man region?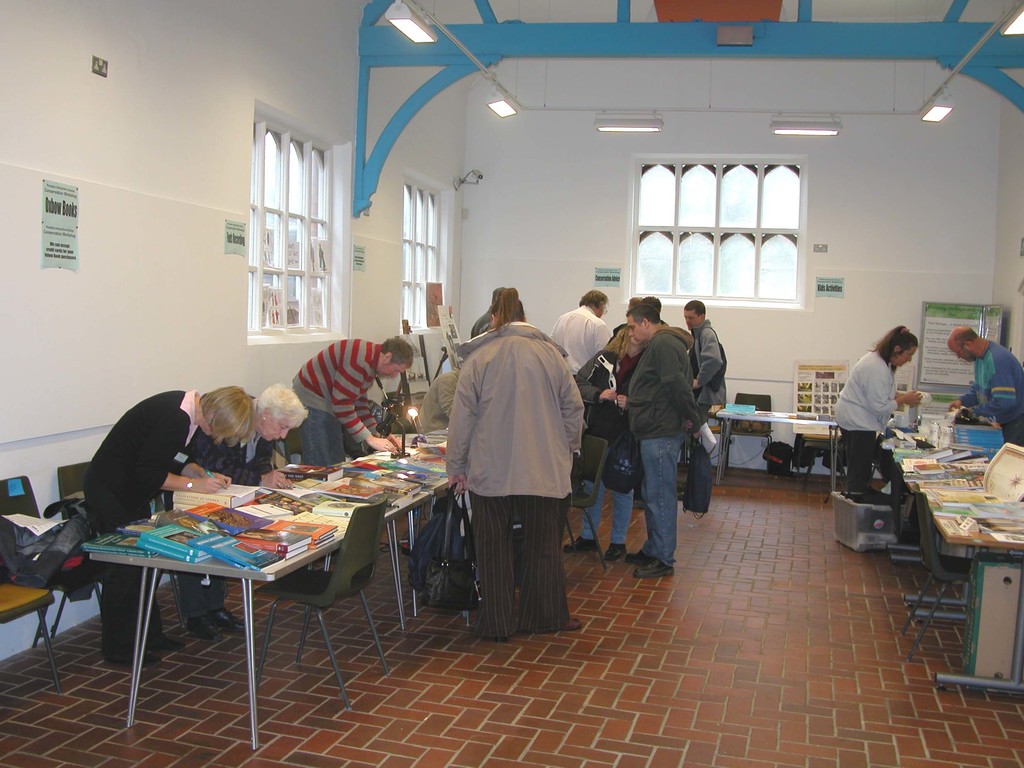
l=546, t=288, r=605, b=392
